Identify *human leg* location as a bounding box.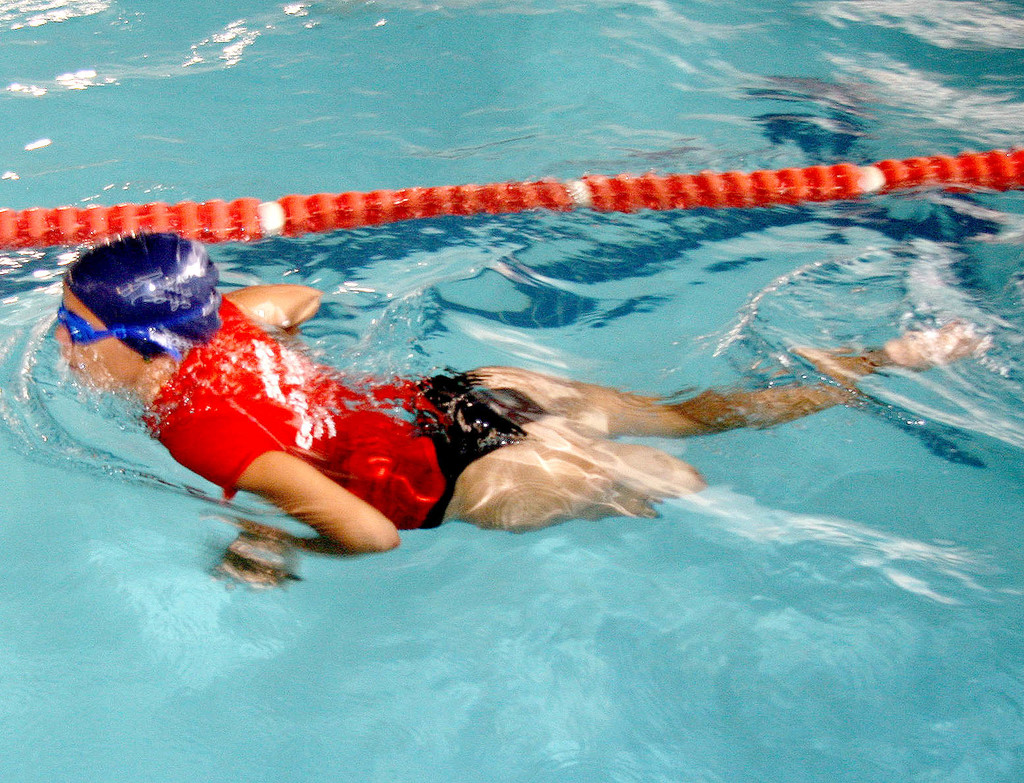
region(448, 347, 993, 432).
